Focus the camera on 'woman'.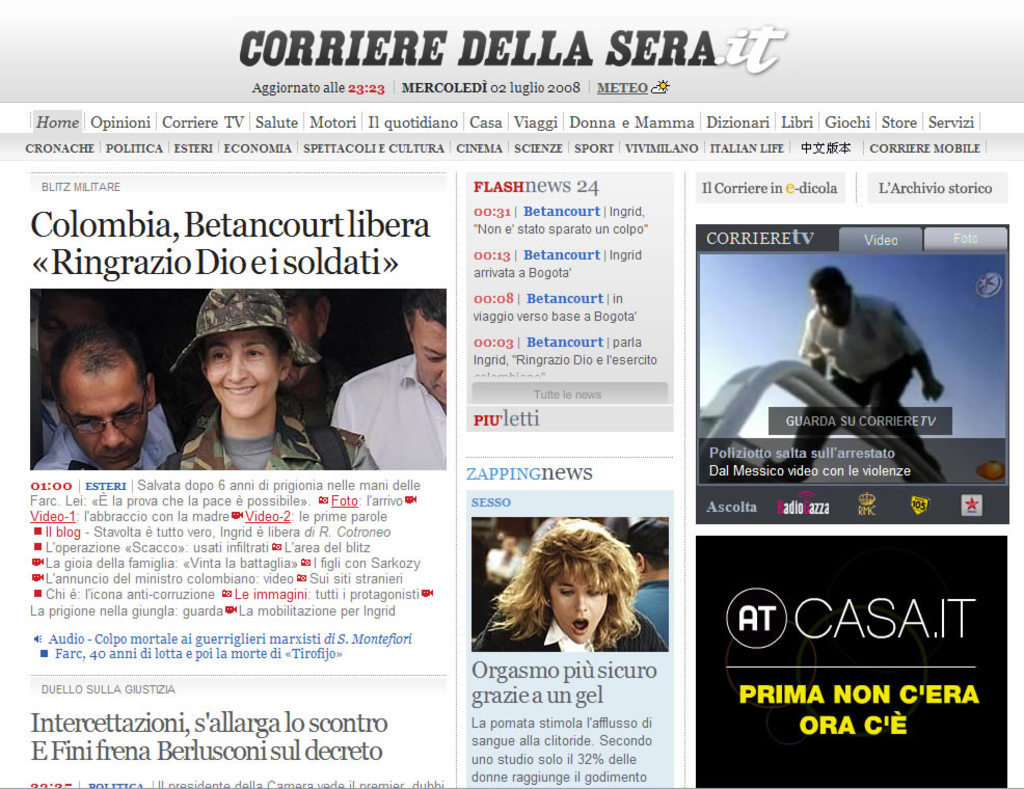
Focus region: region(169, 283, 385, 474).
